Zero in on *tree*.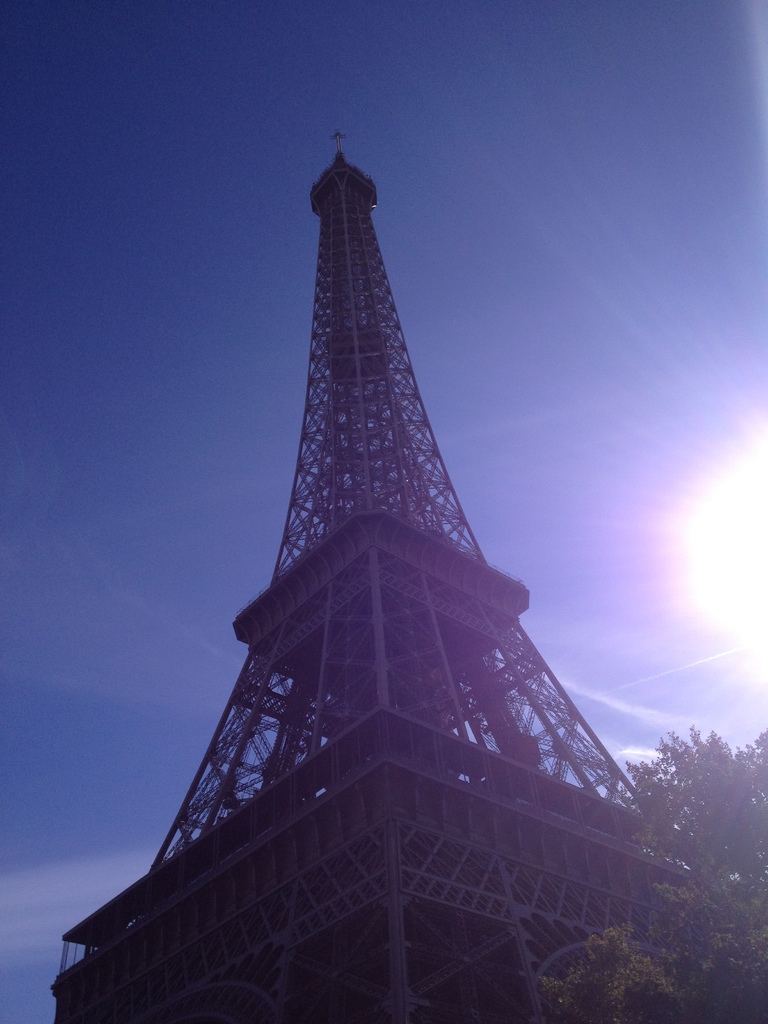
Zeroed in: [541, 722, 767, 1023].
